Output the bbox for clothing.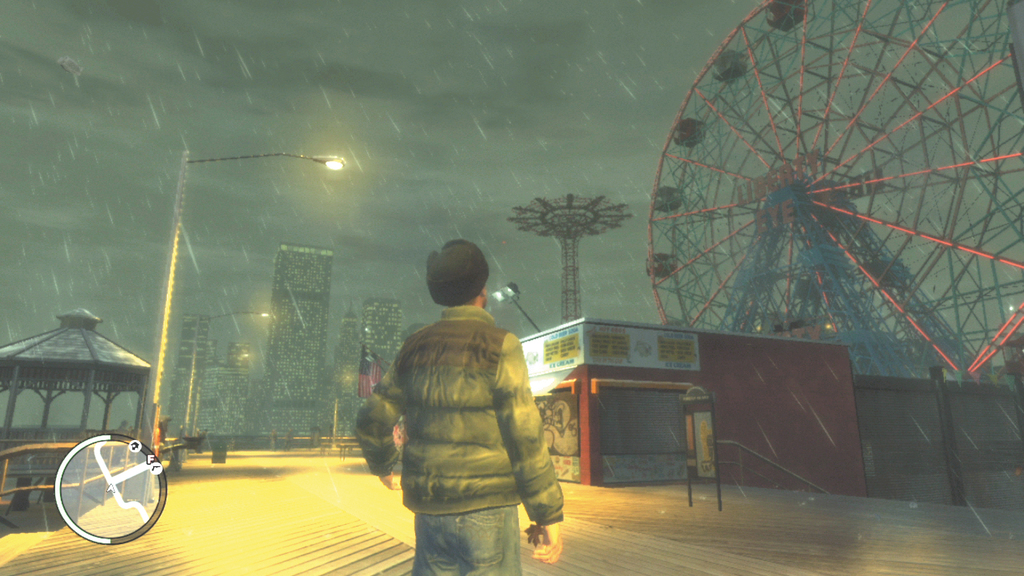
360, 269, 573, 570.
